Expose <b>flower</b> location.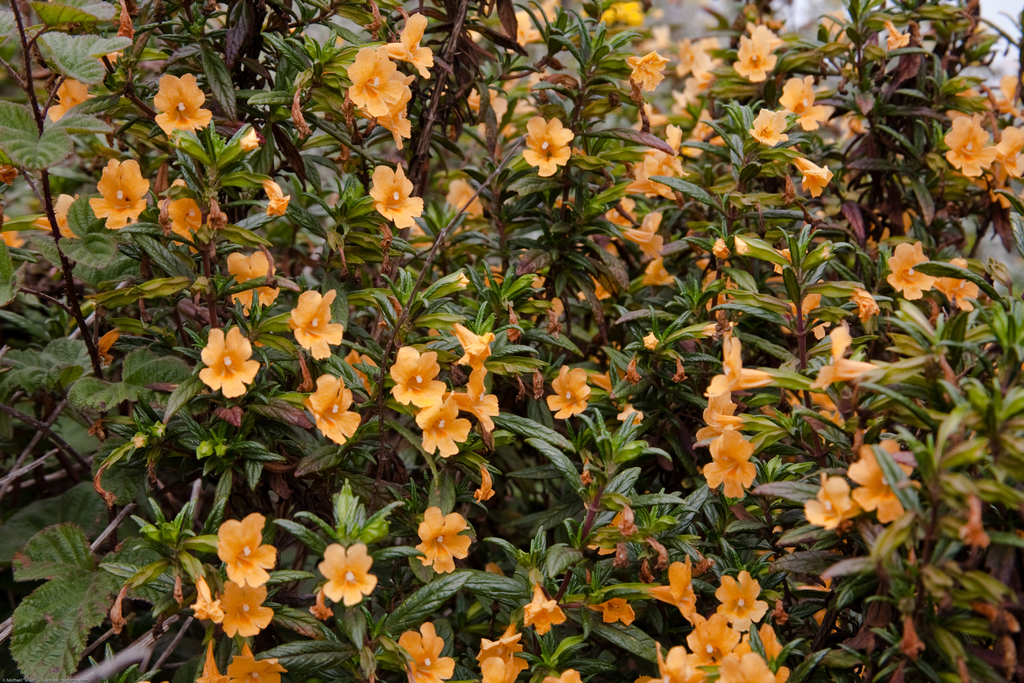
Exposed at BBox(193, 637, 228, 682).
